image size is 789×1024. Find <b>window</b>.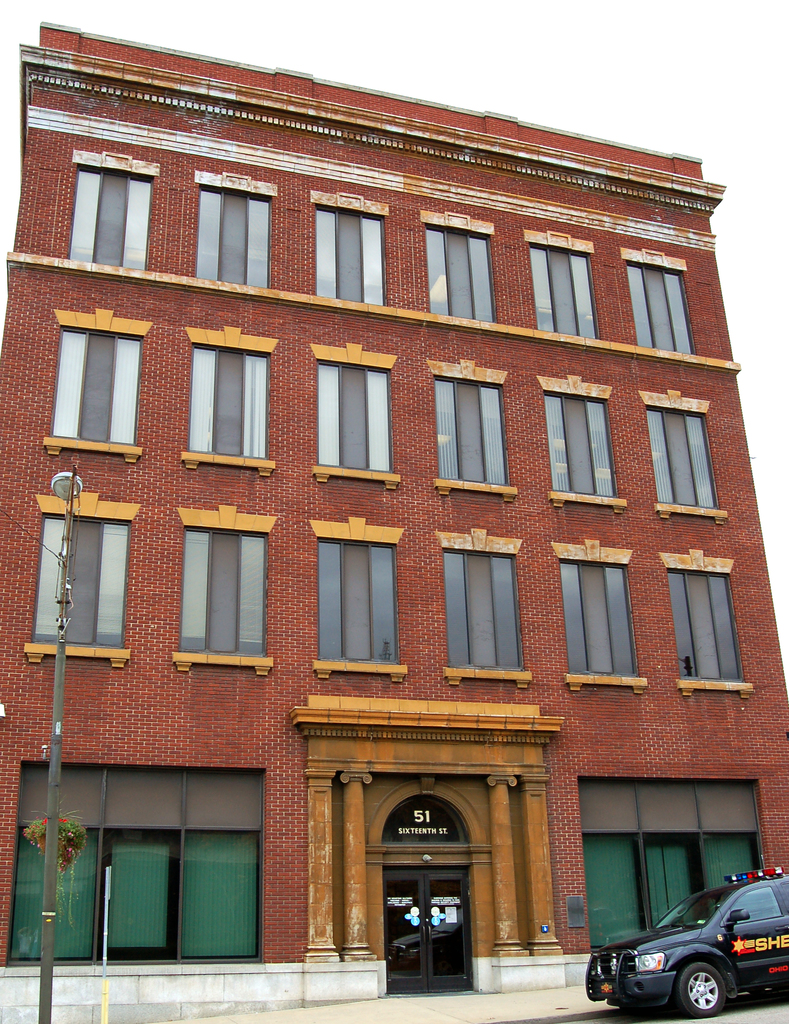
(x1=560, y1=563, x2=635, y2=680).
